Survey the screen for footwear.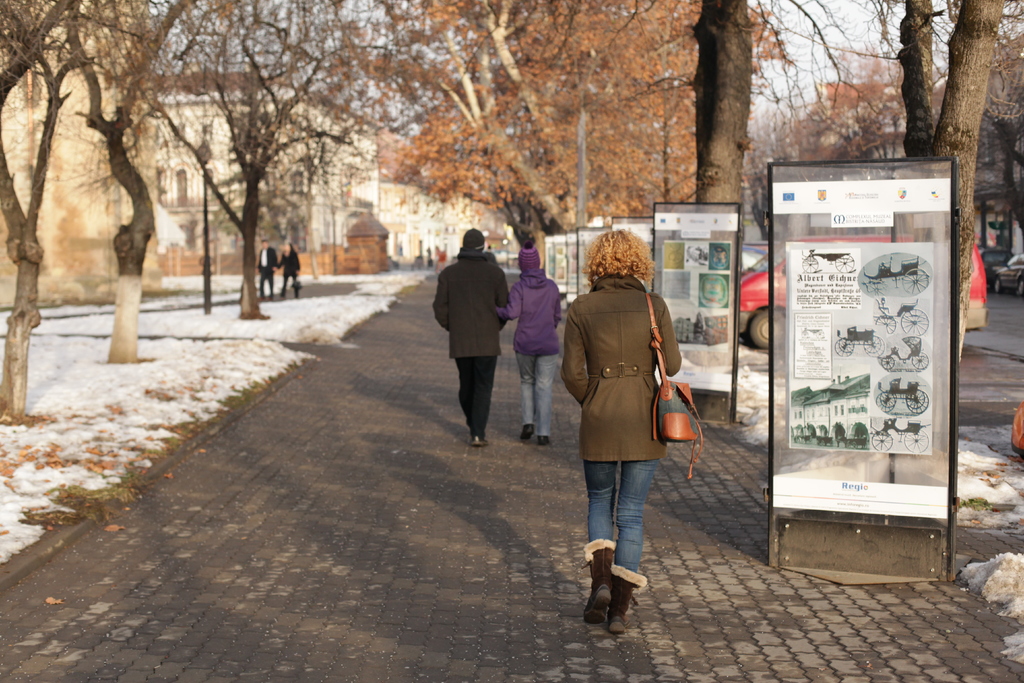
Survey found: region(595, 563, 662, 643).
